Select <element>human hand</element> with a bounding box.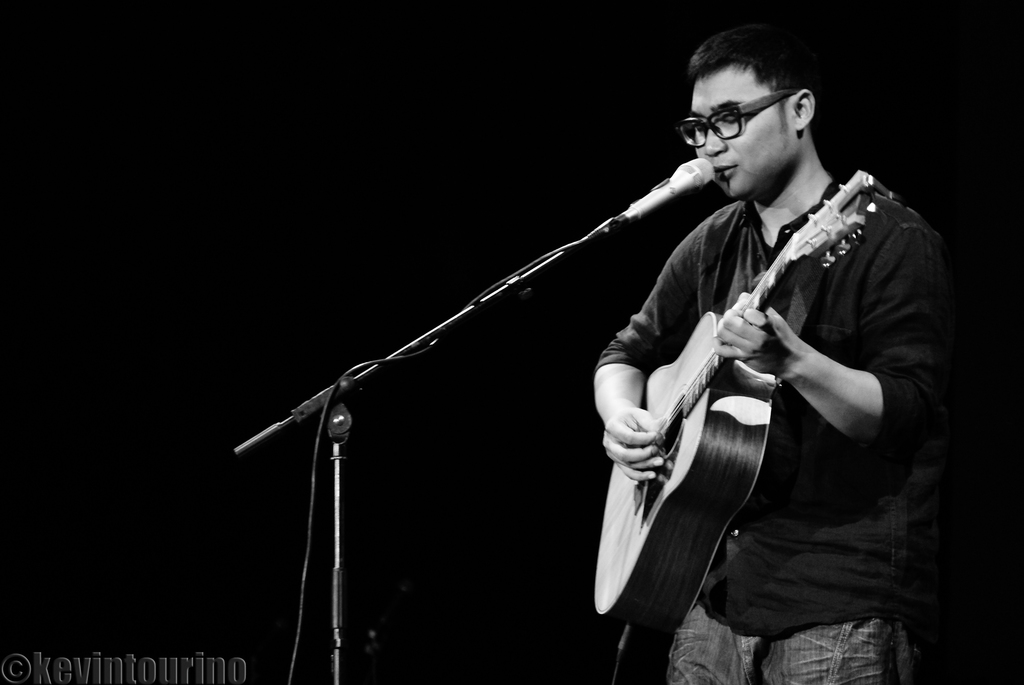
(x1=710, y1=291, x2=804, y2=368).
